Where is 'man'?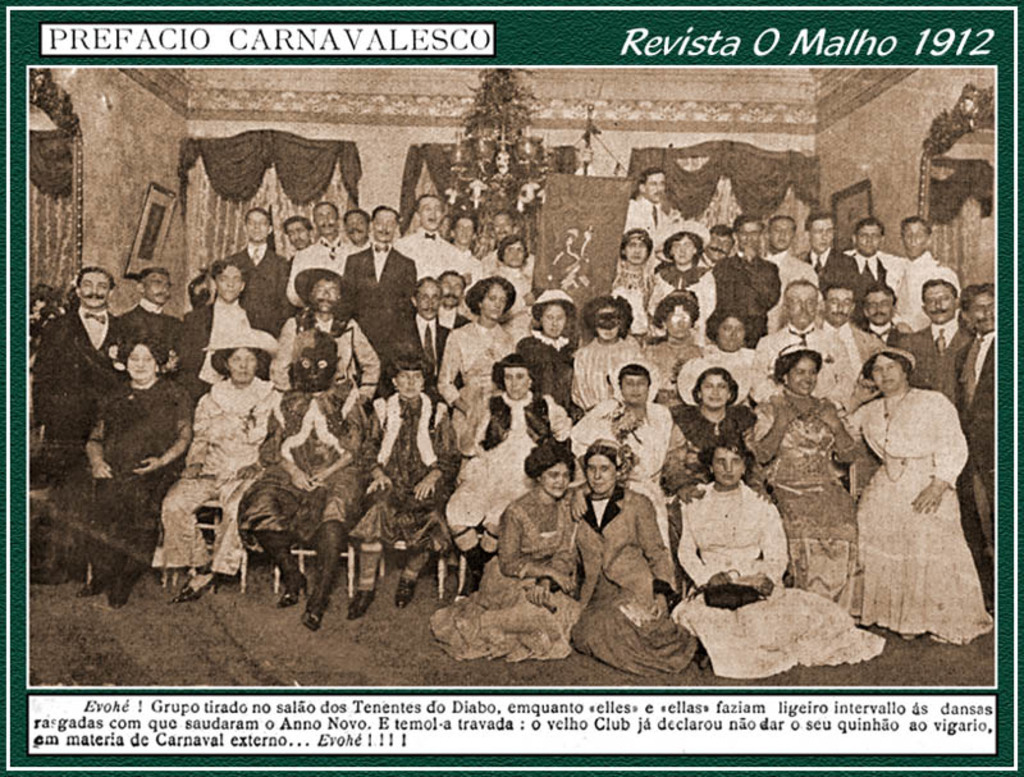
<box>744,280,861,425</box>.
